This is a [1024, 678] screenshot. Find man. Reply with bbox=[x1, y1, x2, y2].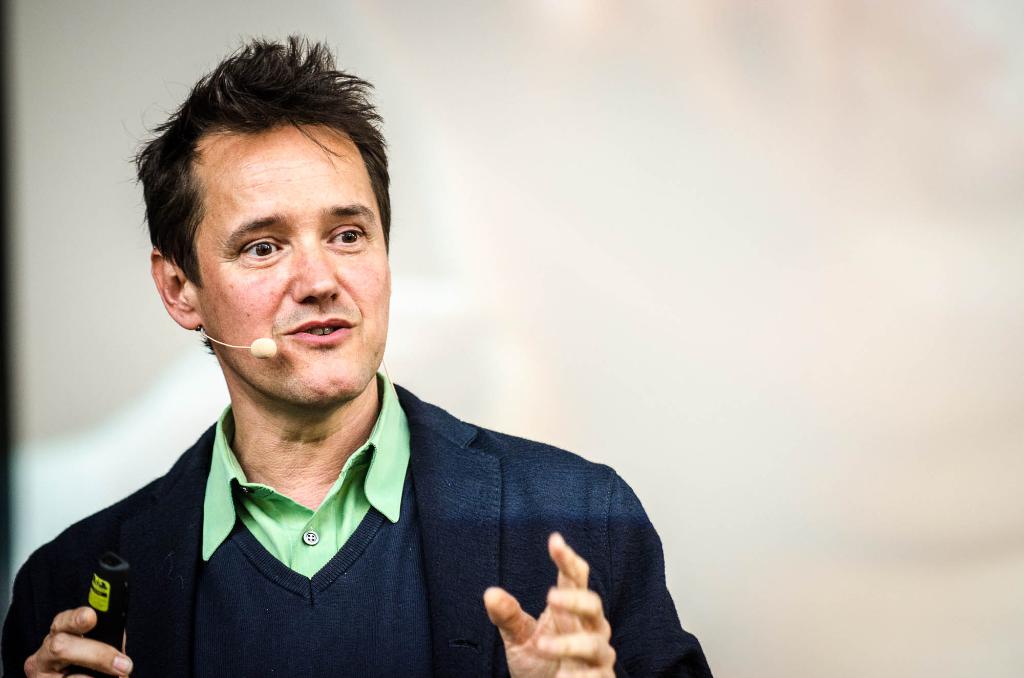
bbox=[37, 52, 700, 668].
